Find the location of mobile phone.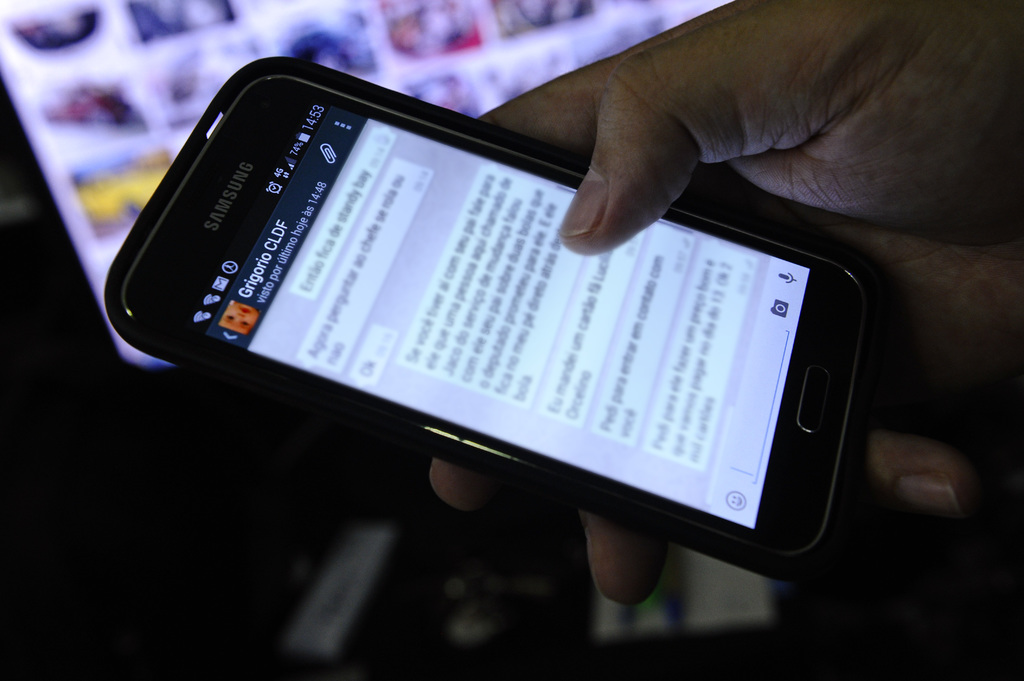
Location: pyautogui.locateOnScreen(98, 59, 876, 581).
